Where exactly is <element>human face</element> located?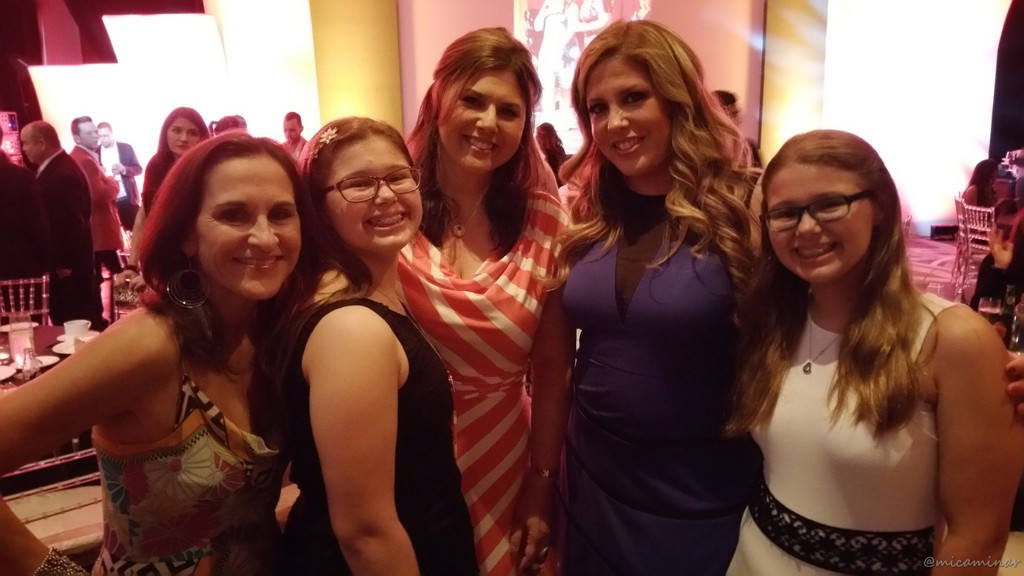
Its bounding box is (98, 127, 110, 146).
